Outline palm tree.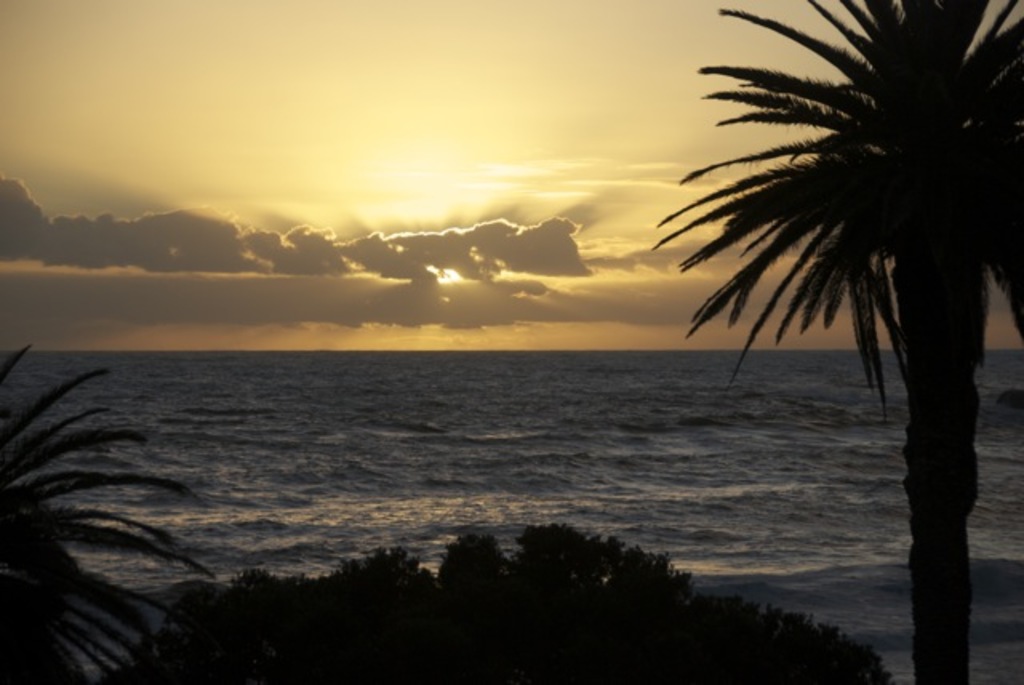
Outline: {"x1": 0, "y1": 338, "x2": 235, "y2": 683}.
